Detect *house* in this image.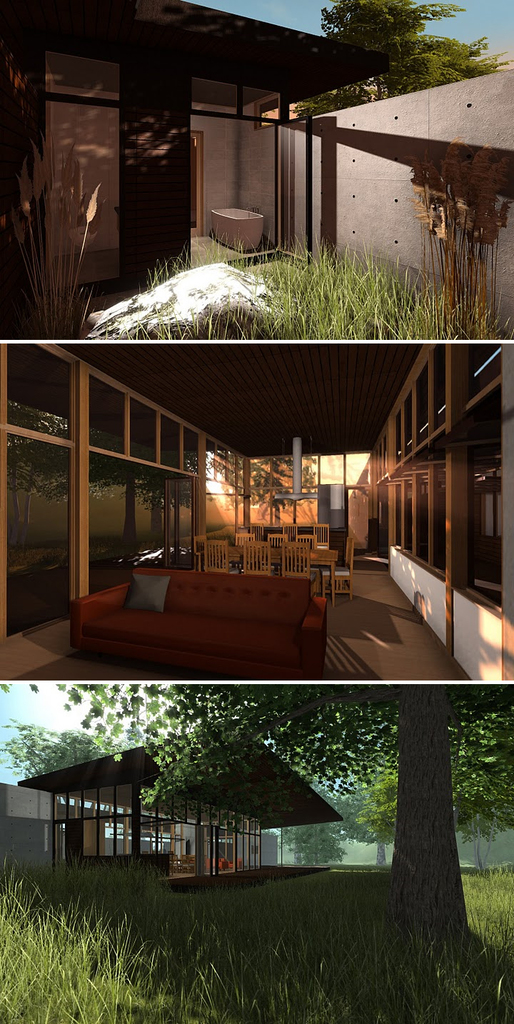
Detection: left=18, top=722, right=337, bottom=883.
